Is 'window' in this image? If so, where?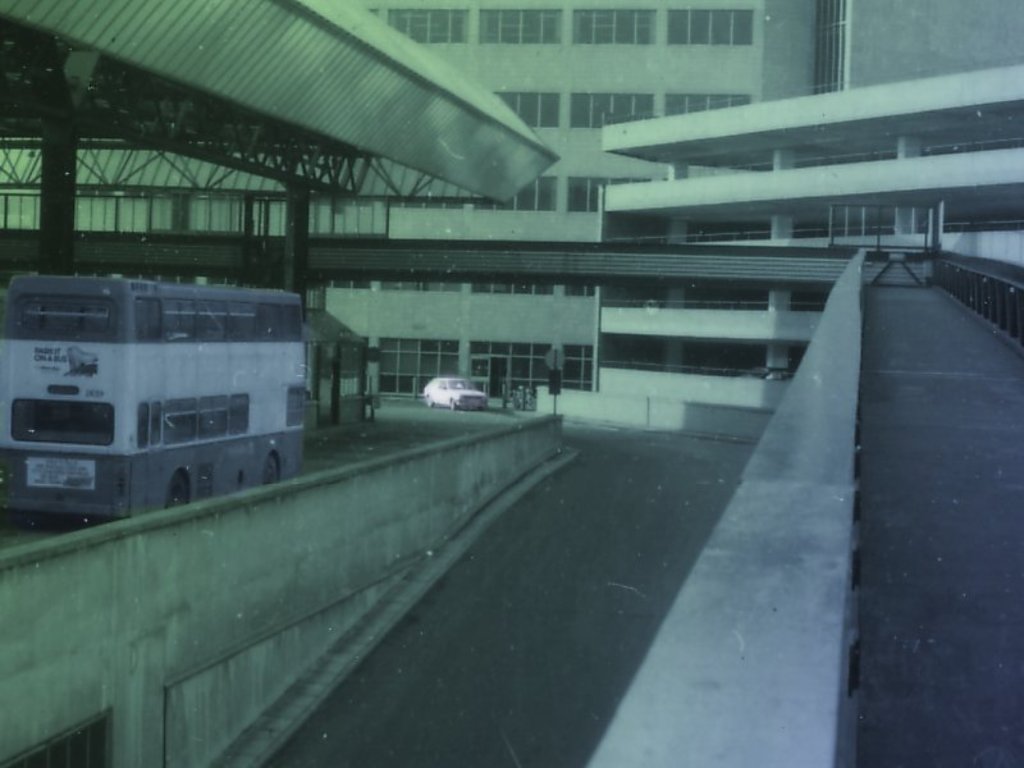
Yes, at (left=375, top=338, right=460, bottom=398).
